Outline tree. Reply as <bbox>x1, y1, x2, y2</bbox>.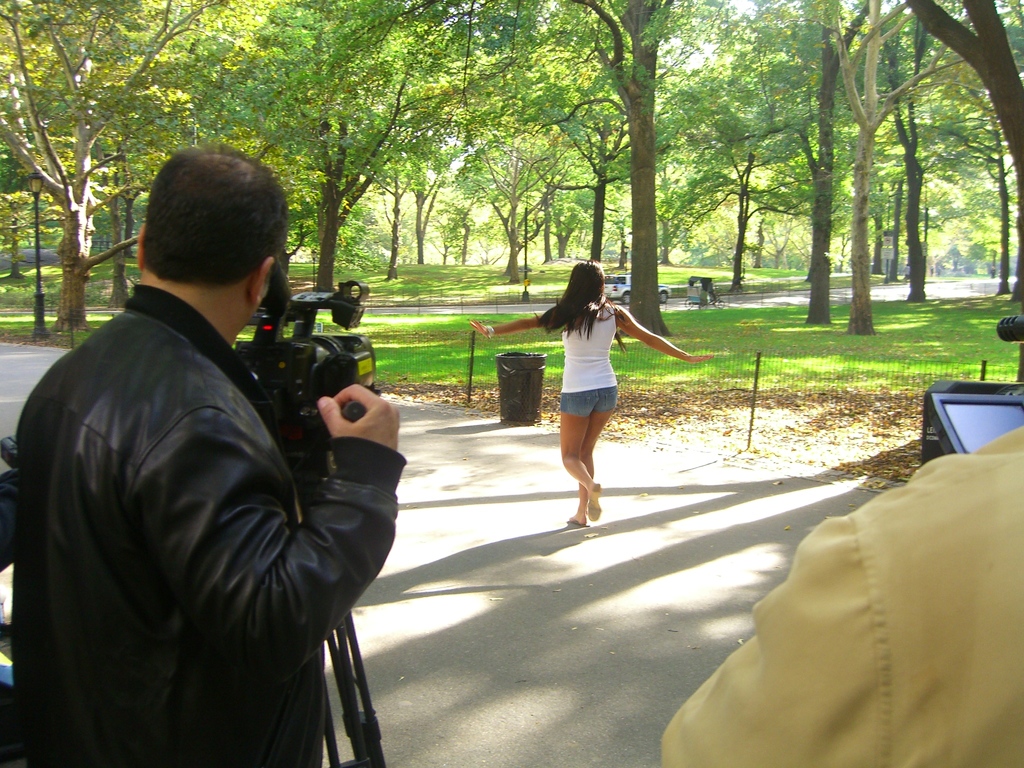
<bbox>0, 0, 230, 336</bbox>.
